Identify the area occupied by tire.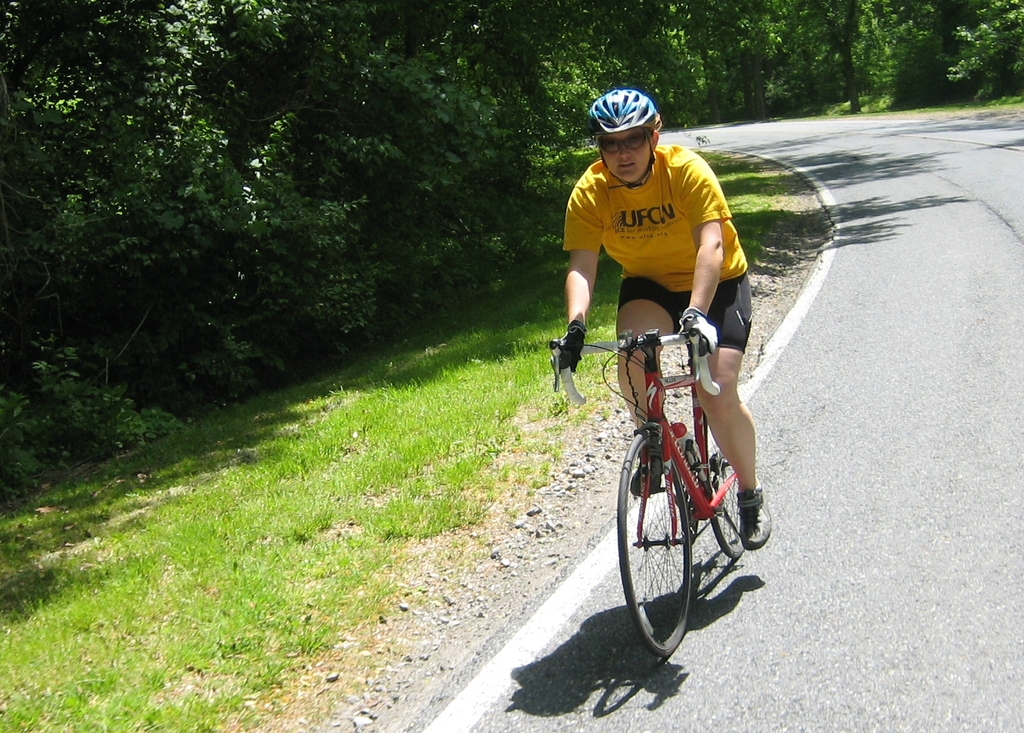
Area: bbox(703, 419, 758, 564).
